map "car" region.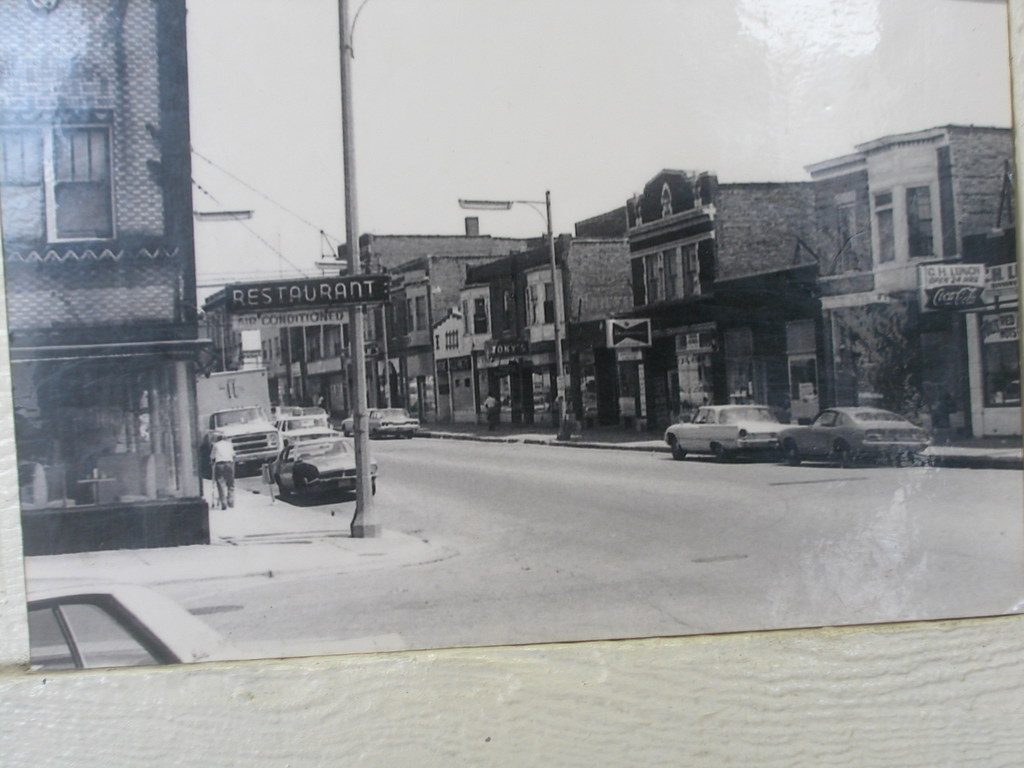
Mapped to 23:577:404:669.
